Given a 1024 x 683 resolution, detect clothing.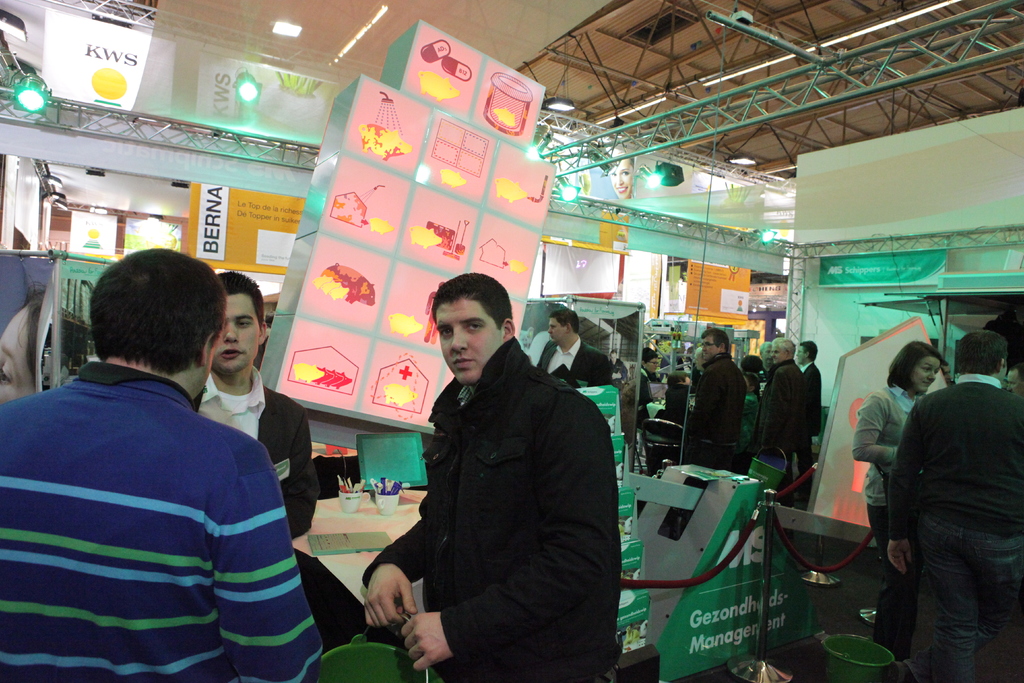
region(361, 334, 622, 682).
